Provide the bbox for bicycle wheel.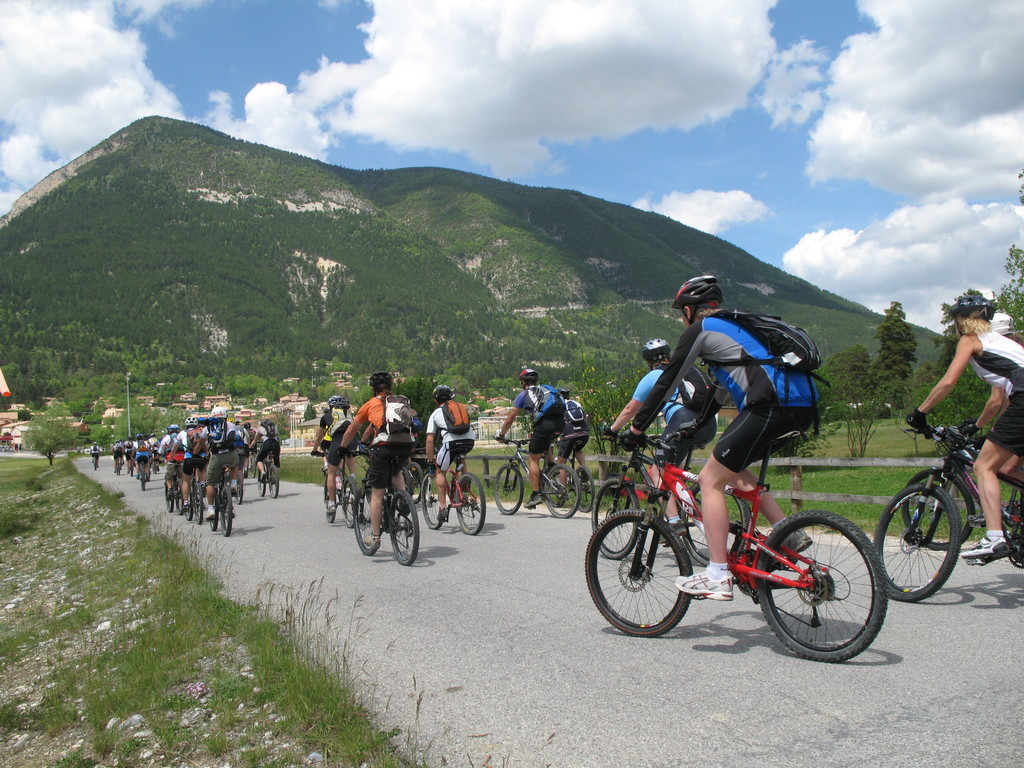
[left=758, top=517, right=890, bottom=660].
